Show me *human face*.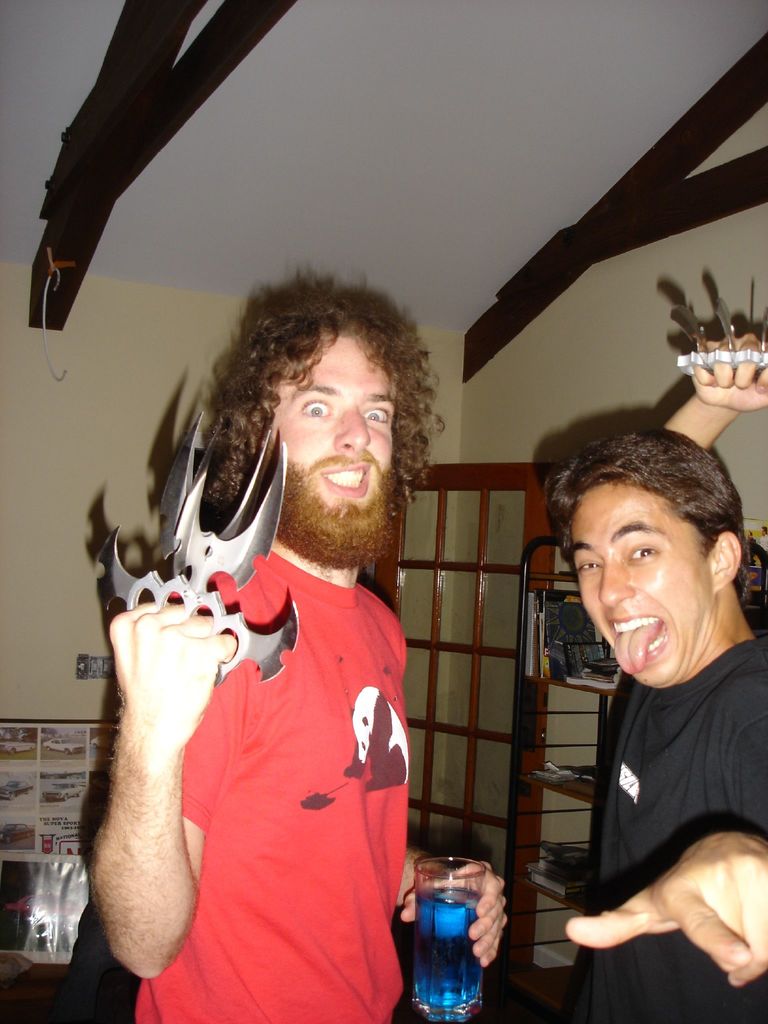
*human face* is here: box(262, 330, 401, 516).
